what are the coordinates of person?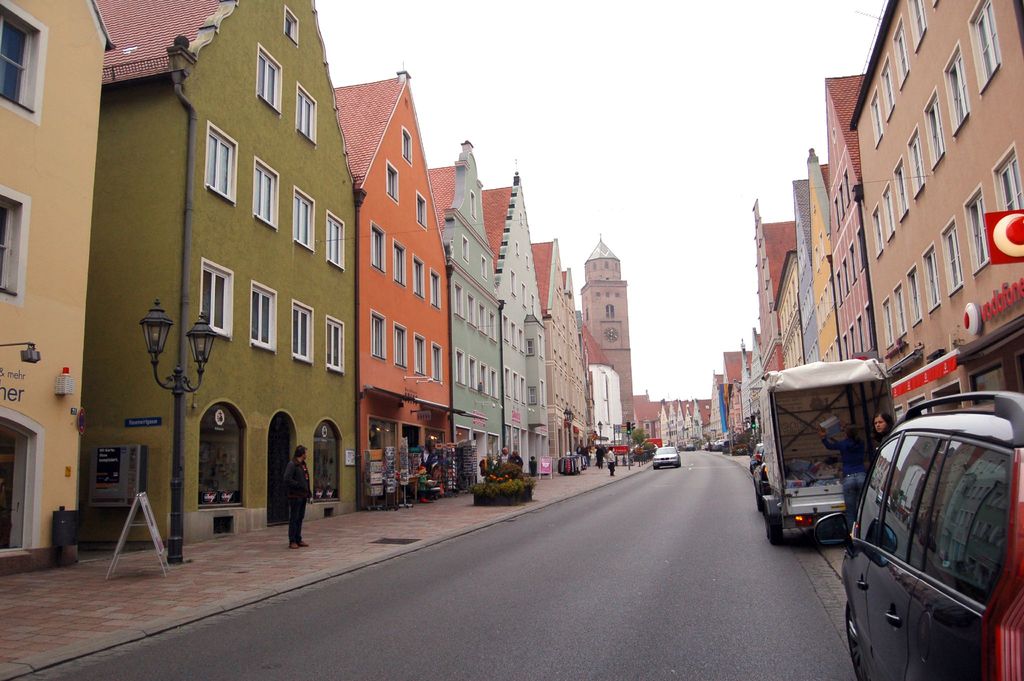
rect(283, 444, 312, 549).
